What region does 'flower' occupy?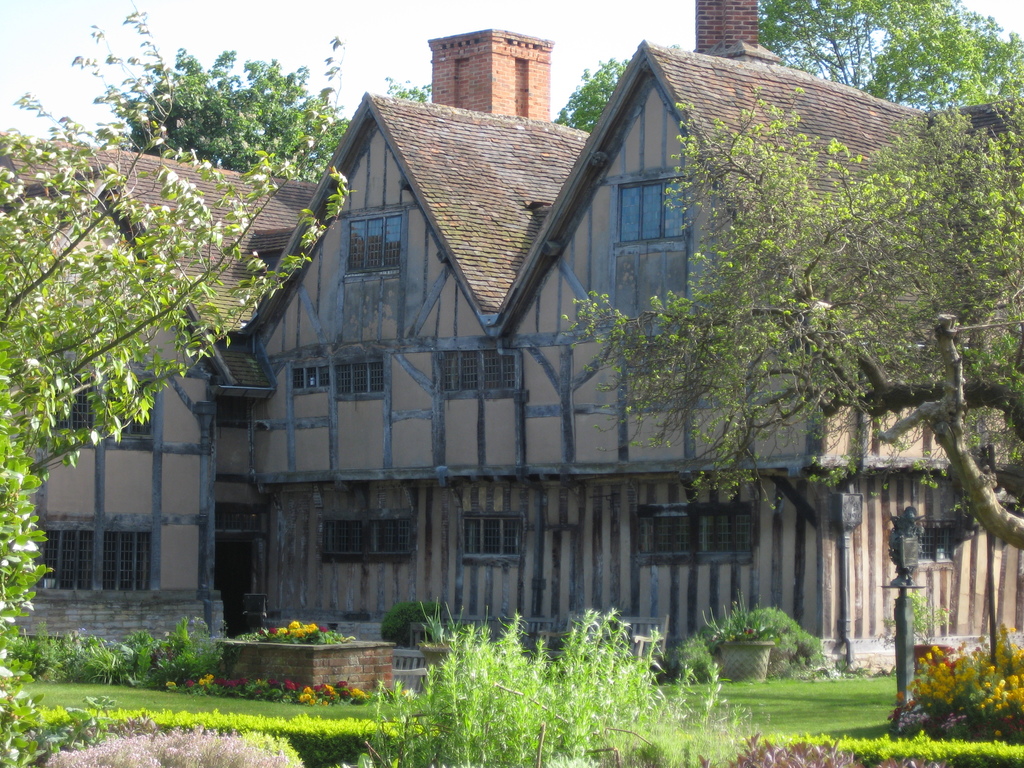
[x1=257, y1=628, x2=264, y2=636].
